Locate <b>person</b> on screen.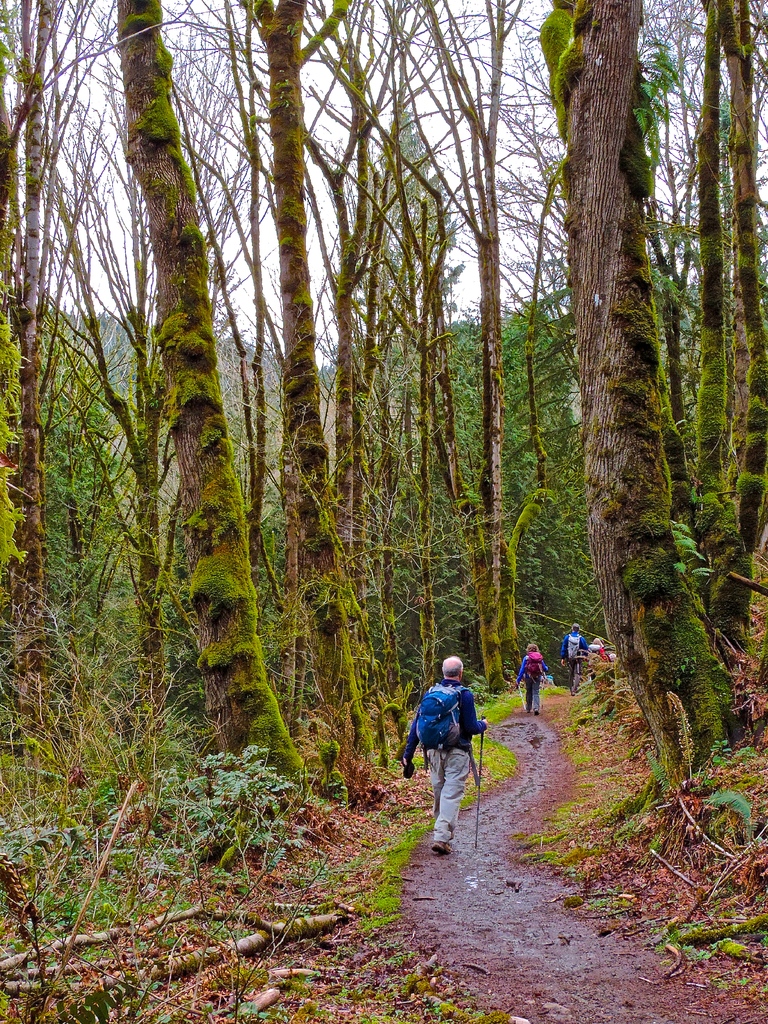
On screen at (left=561, top=617, right=592, bottom=694).
